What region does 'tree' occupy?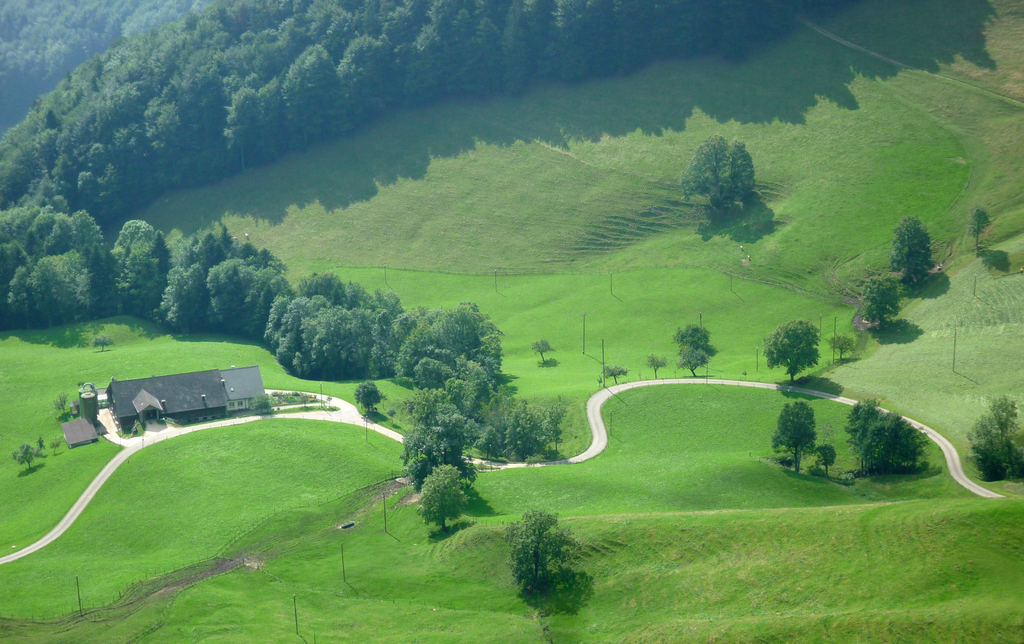
(x1=249, y1=395, x2=273, y2=419).
